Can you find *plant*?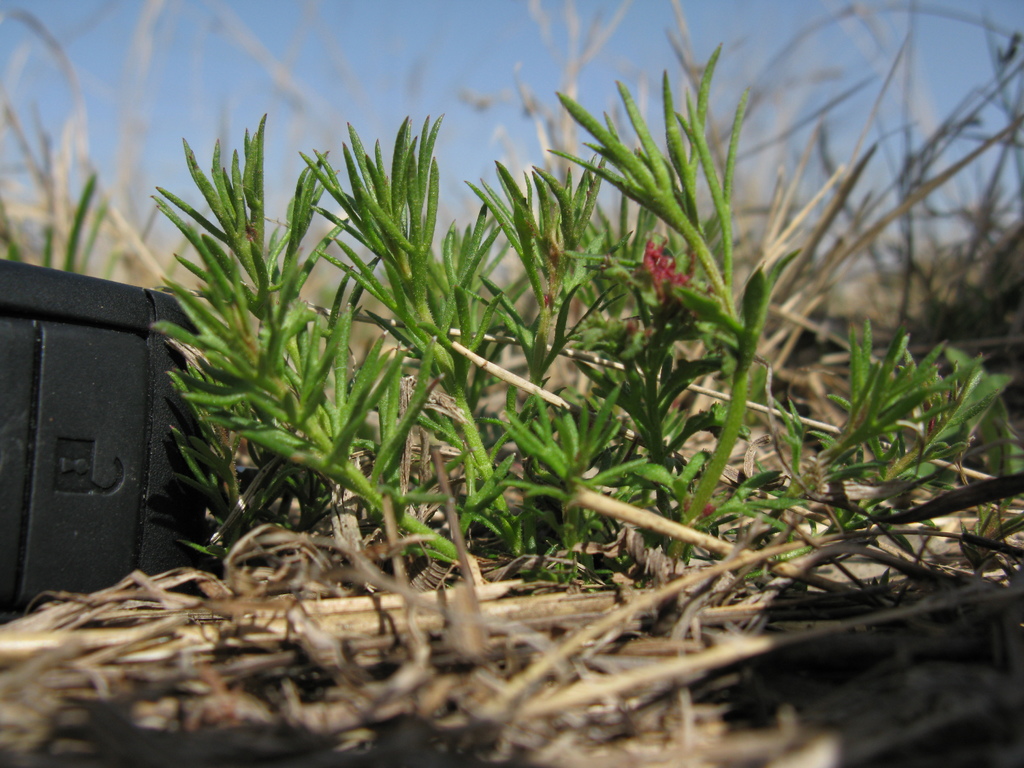
Yes, bounding box: [x1=149, y1=40, x2=1023, y2=586].
